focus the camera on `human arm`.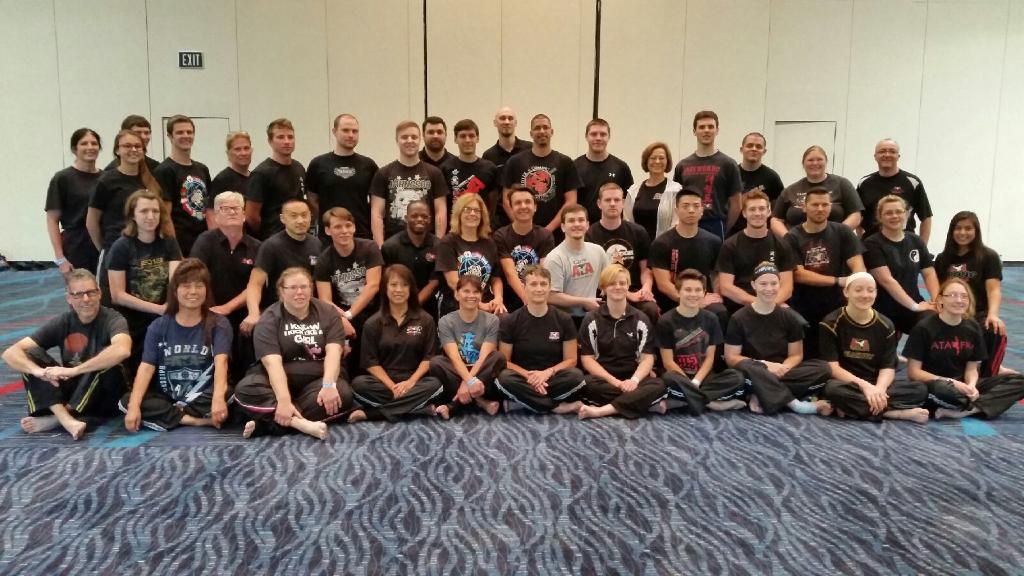
Focus region: 45 174 73 277.
